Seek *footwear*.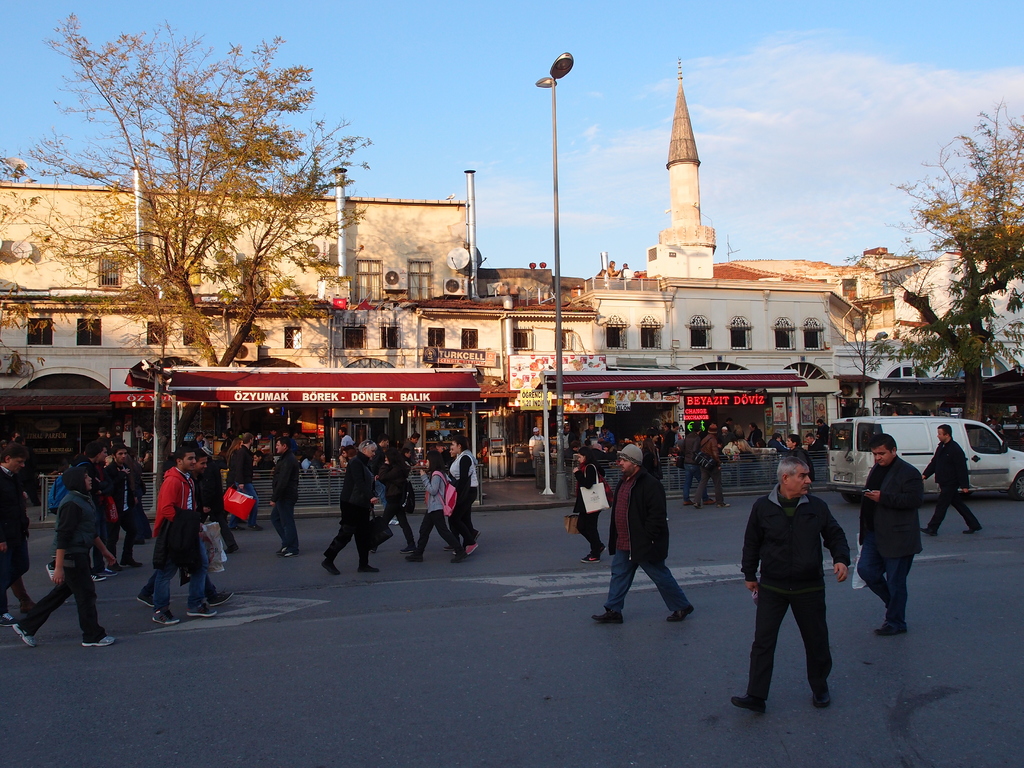
select_region(877, 620, 906, 637).
